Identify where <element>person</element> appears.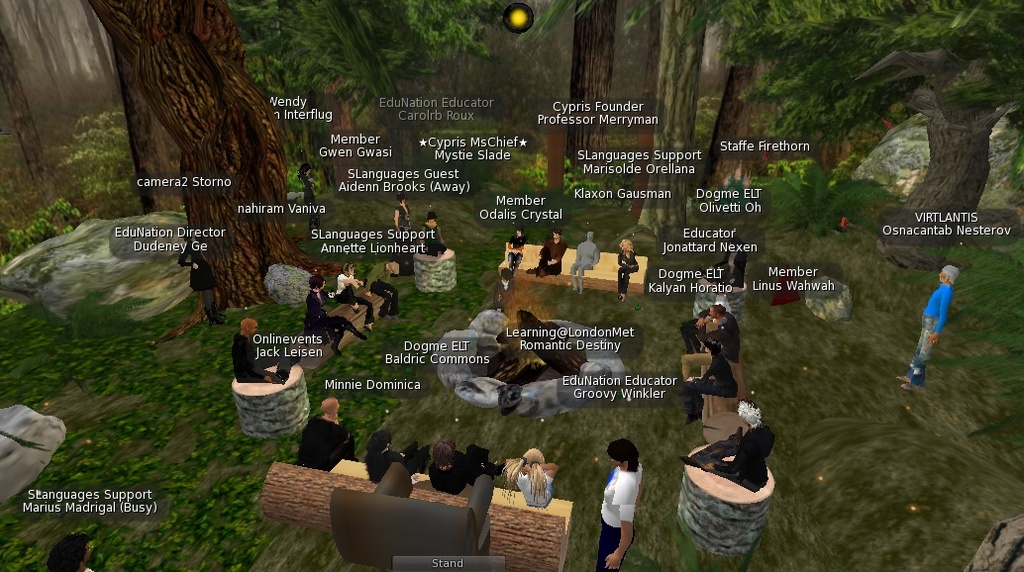
Appears at 510:458:550:498.
